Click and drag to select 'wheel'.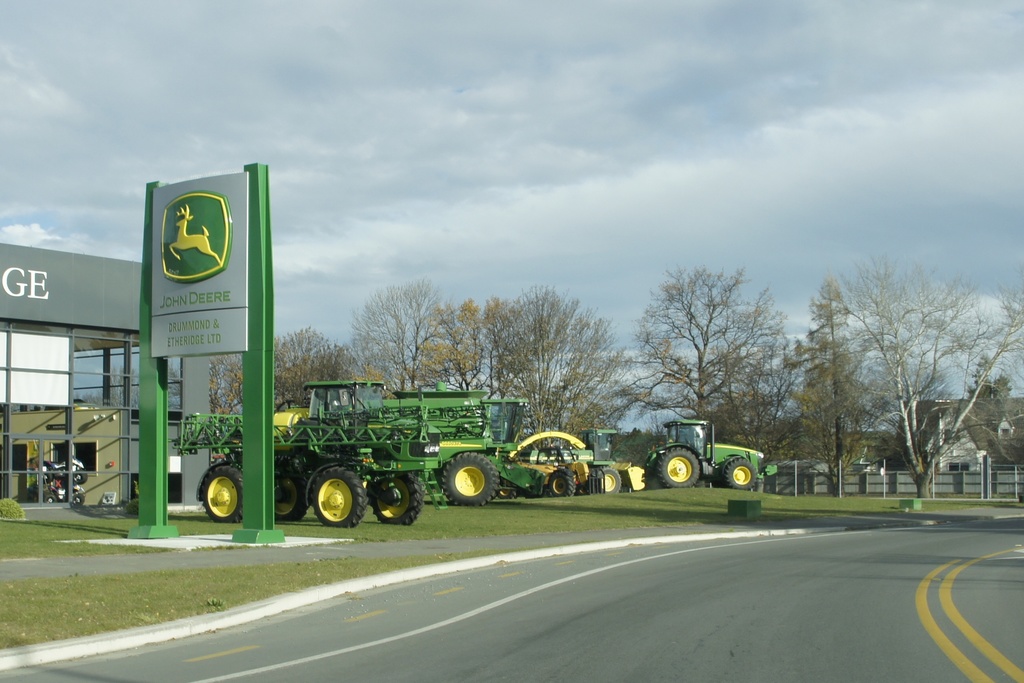
Selection: pyautogui.locateOnScreen(371, 471, 424, 525).
